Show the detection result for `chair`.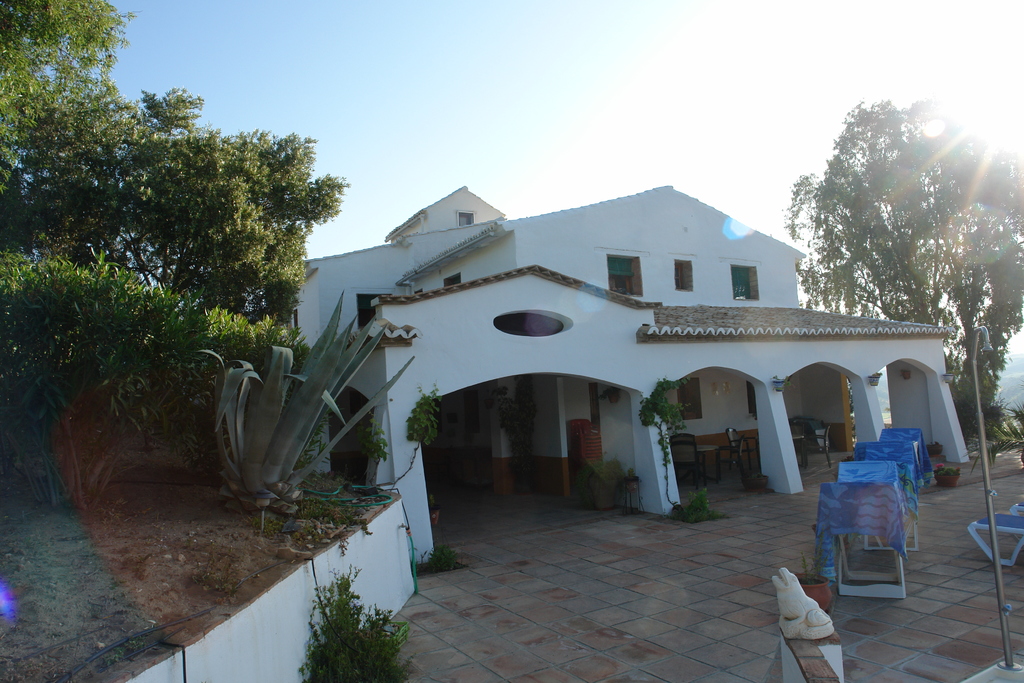
locate(848, 436, 928, 506).
